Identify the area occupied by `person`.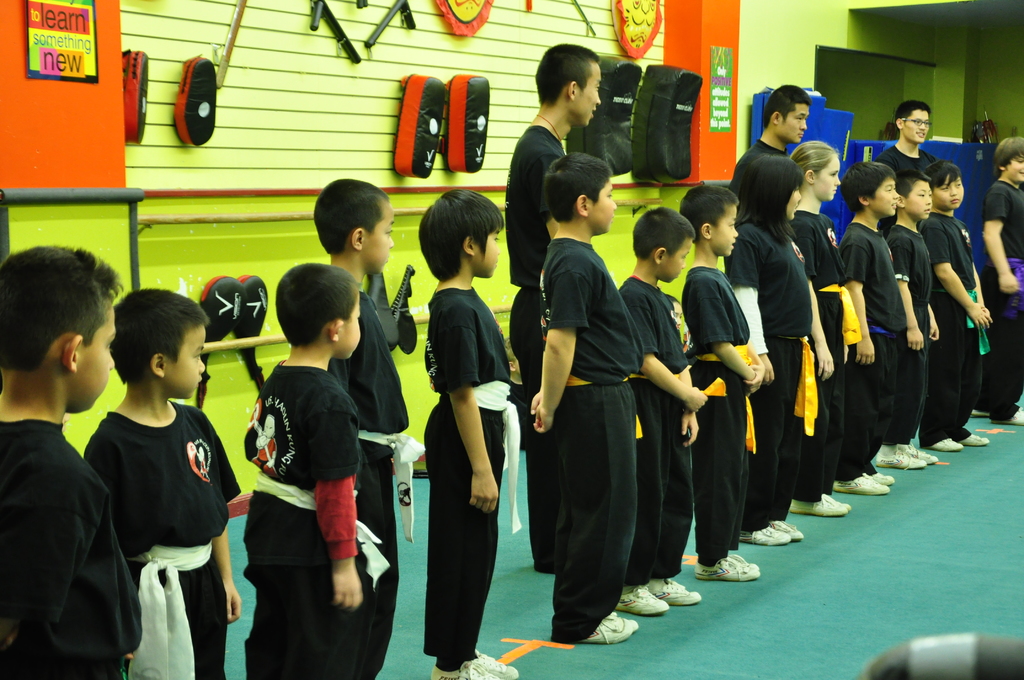
Area: Rect(241, 255, 371, 679).
